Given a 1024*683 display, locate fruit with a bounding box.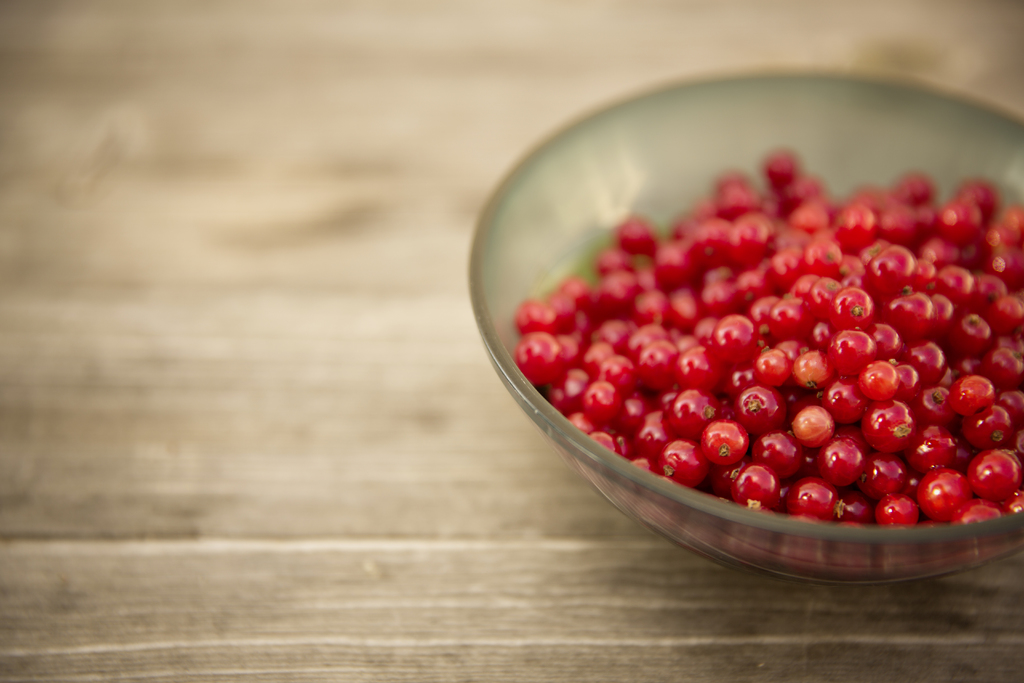
Located: bbox(554, 164, 998, 543).
